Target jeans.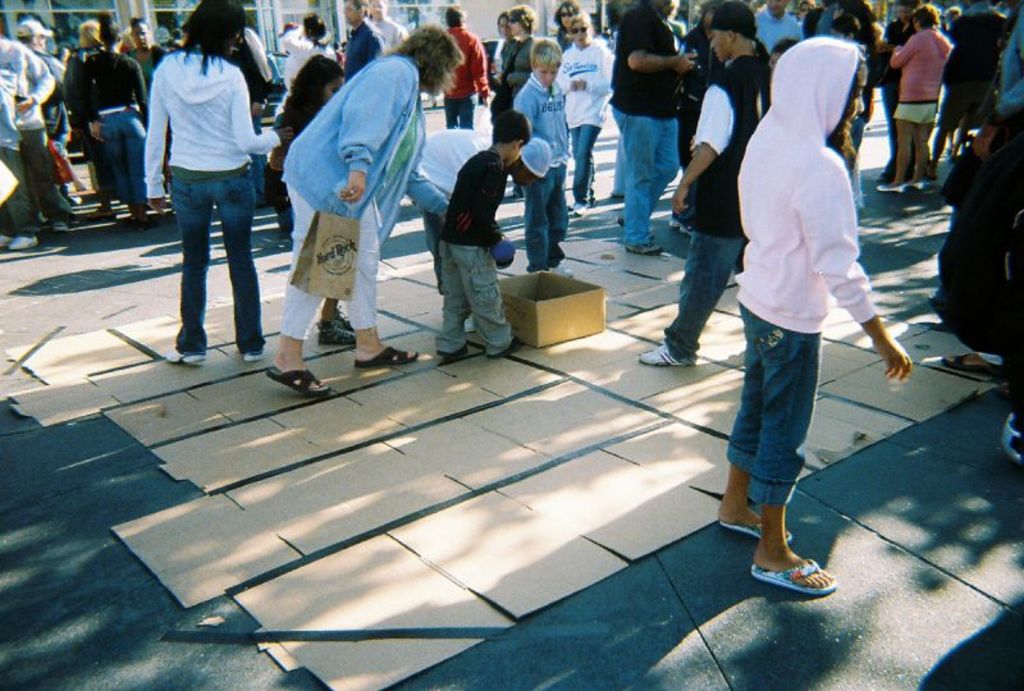
Target region: <box>175,168,252,351</box>.
